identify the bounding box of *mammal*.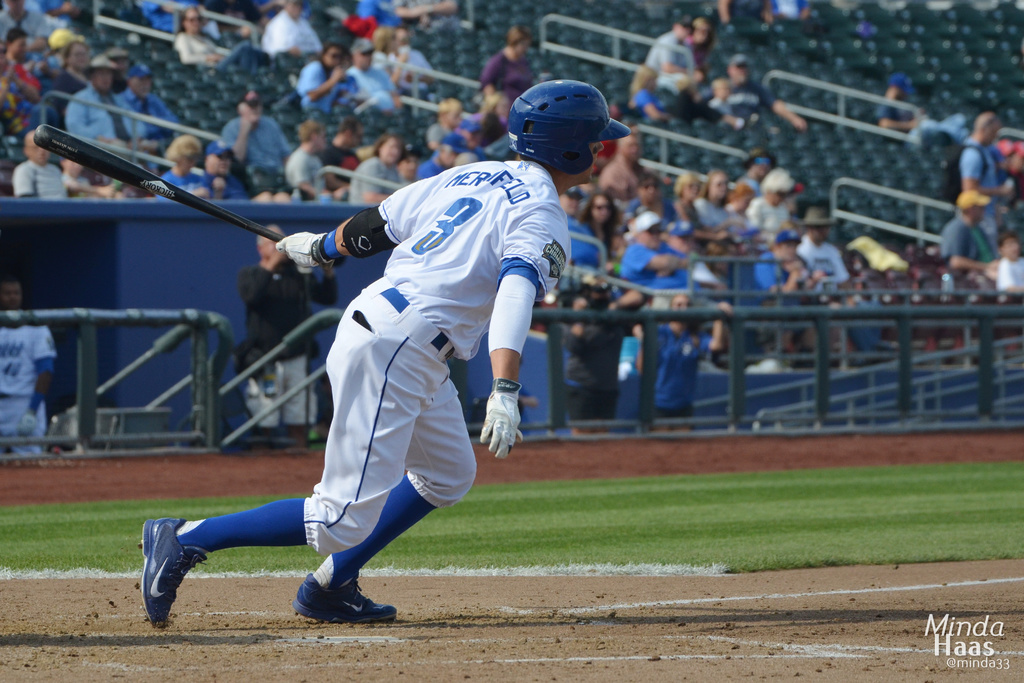
(630,170,691,236).
